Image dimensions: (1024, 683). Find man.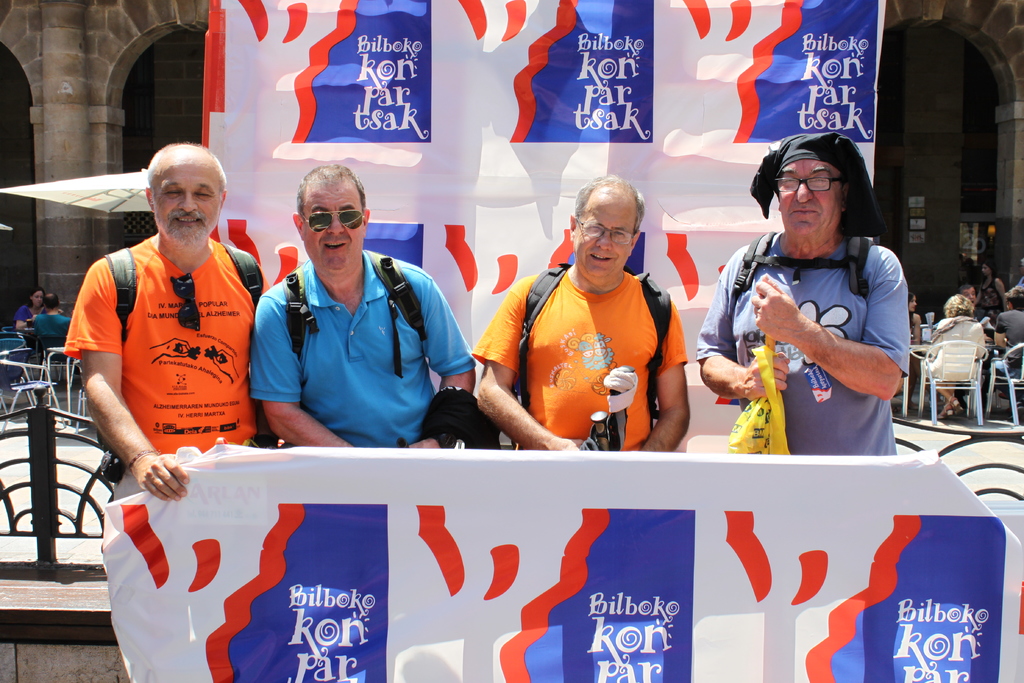
(left=33, top=292, right=70, bottom=348).
